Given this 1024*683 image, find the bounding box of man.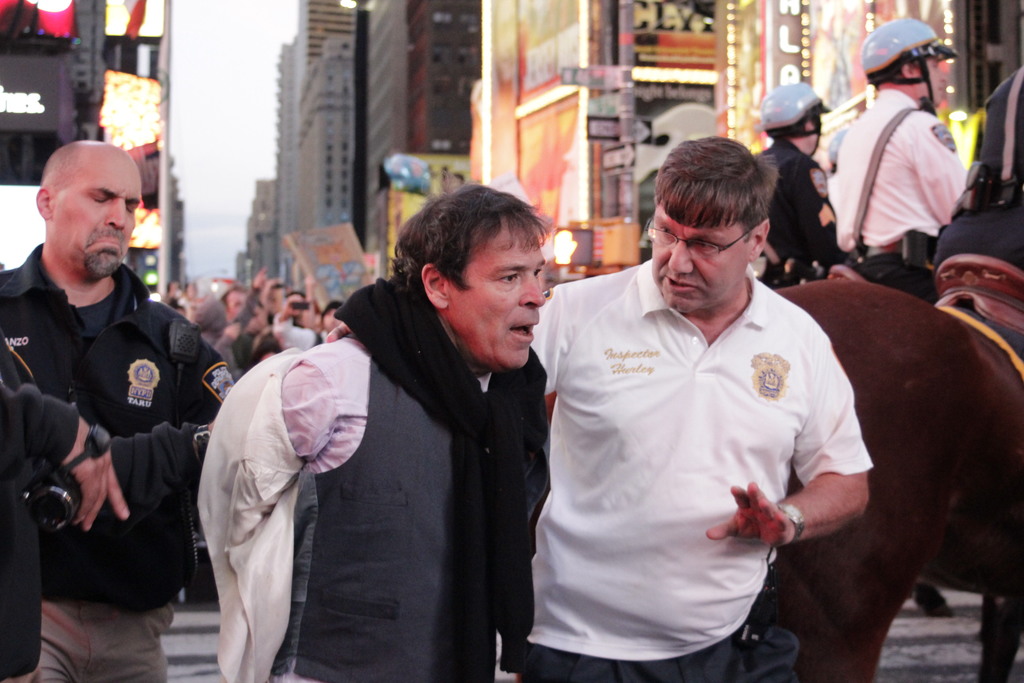
<bbox>191, 185, 555, 682</bbox>.
